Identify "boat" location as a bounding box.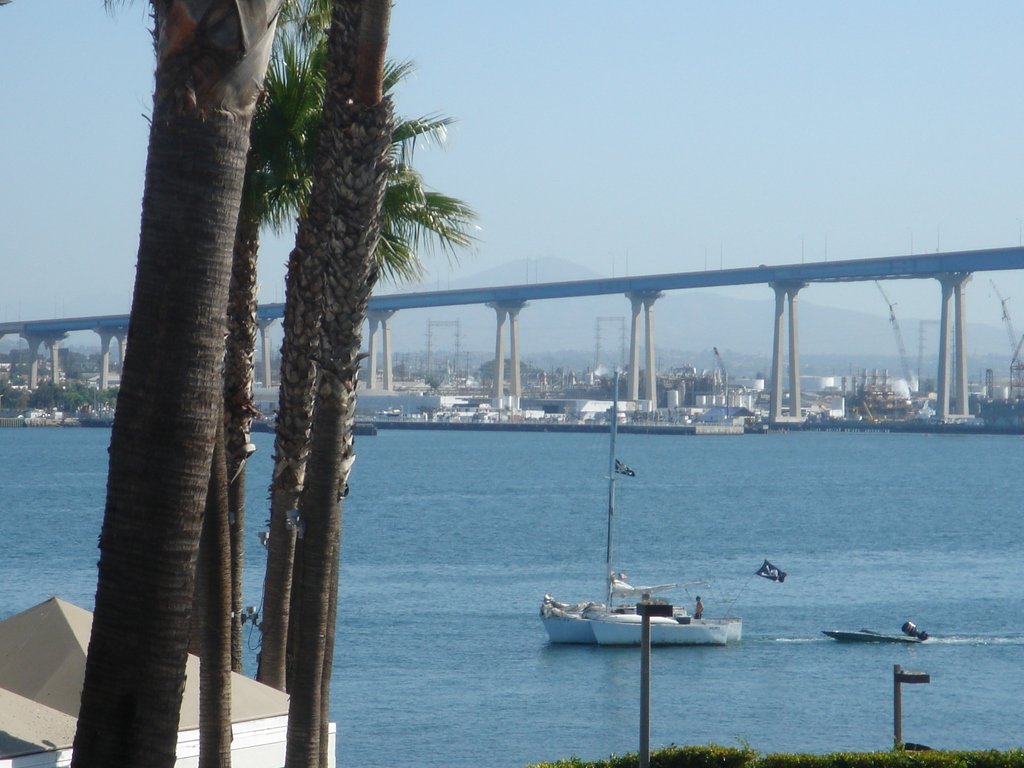
crop(536, 365, 744, 642).
